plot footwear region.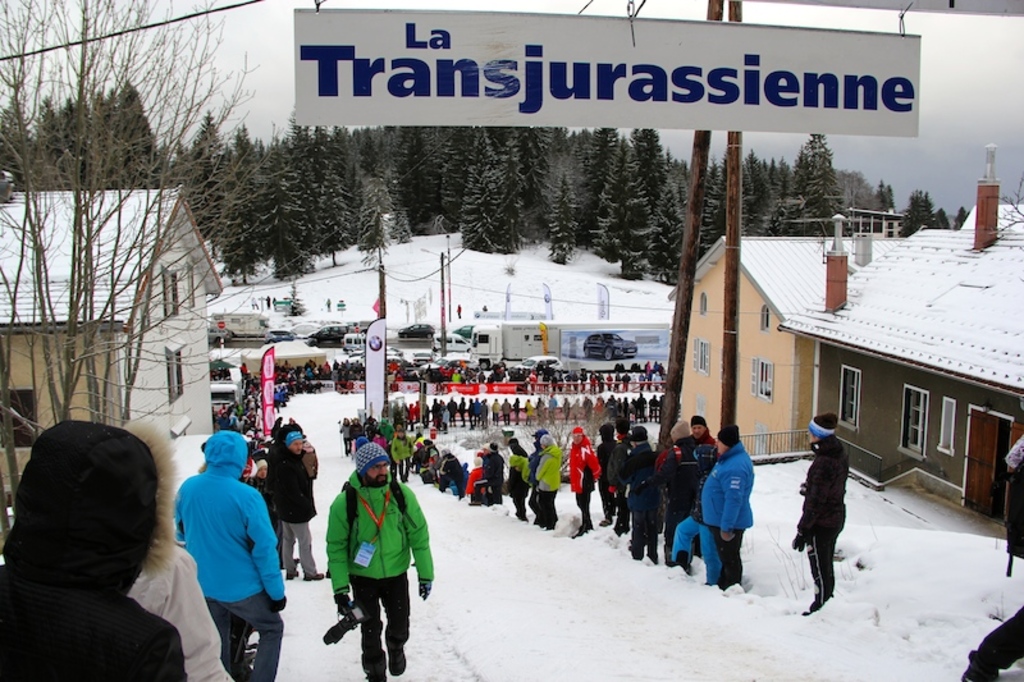
Plotted at Rect(284, 568, 297, 577).
